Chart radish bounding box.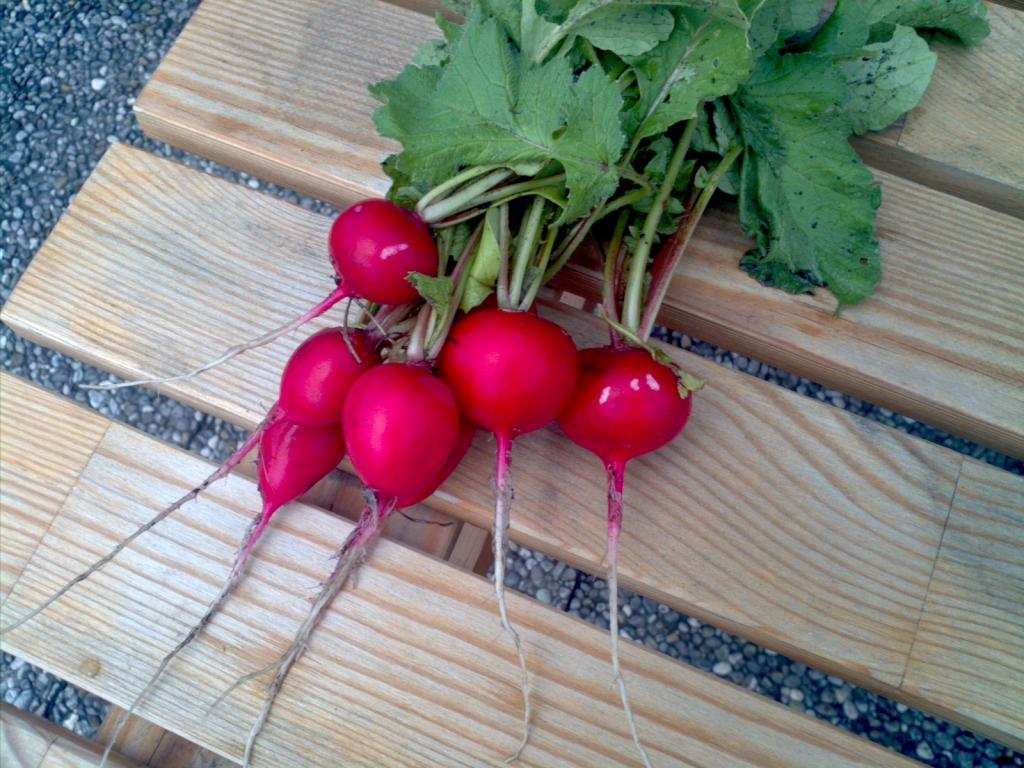
Charted: <bbox>74, 159, 522, 389</bbox>.
